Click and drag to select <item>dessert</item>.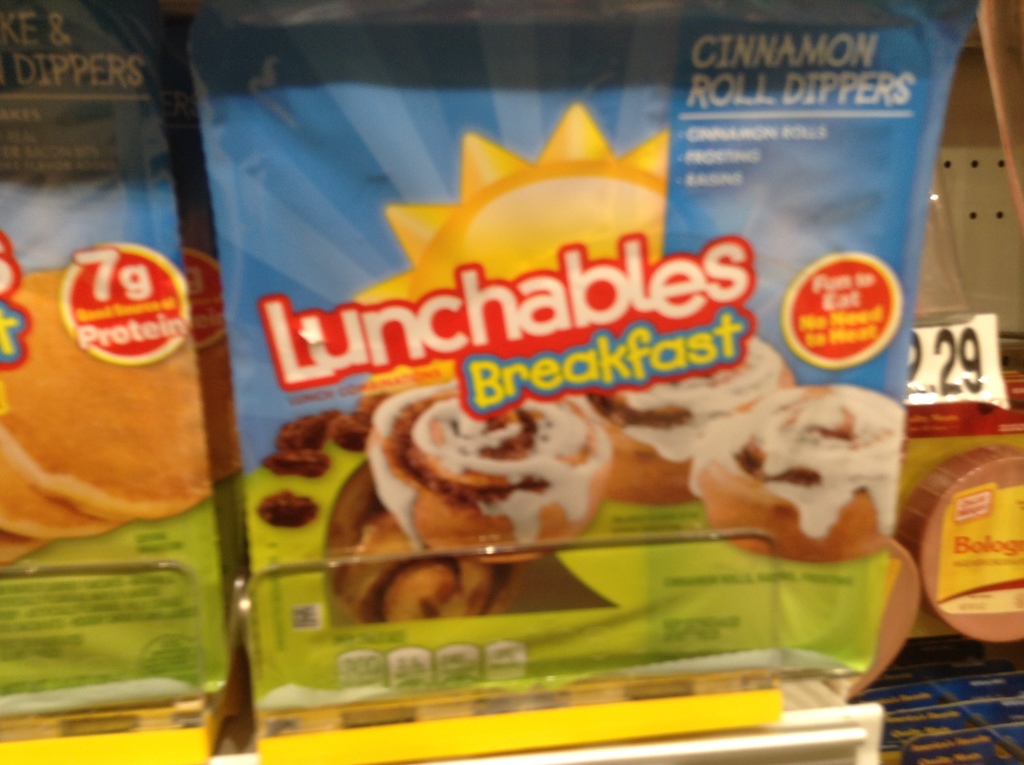
Selection: (357,385,657,590).
